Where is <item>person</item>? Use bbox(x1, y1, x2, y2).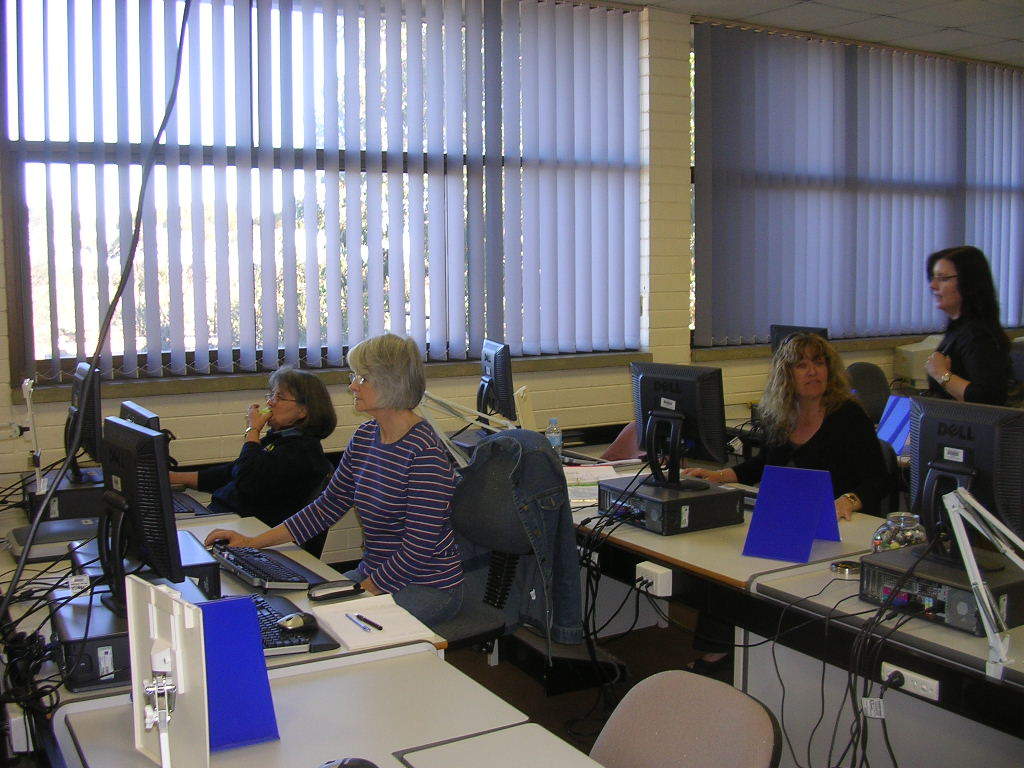
bbox(922, 241, 1018, 396).
